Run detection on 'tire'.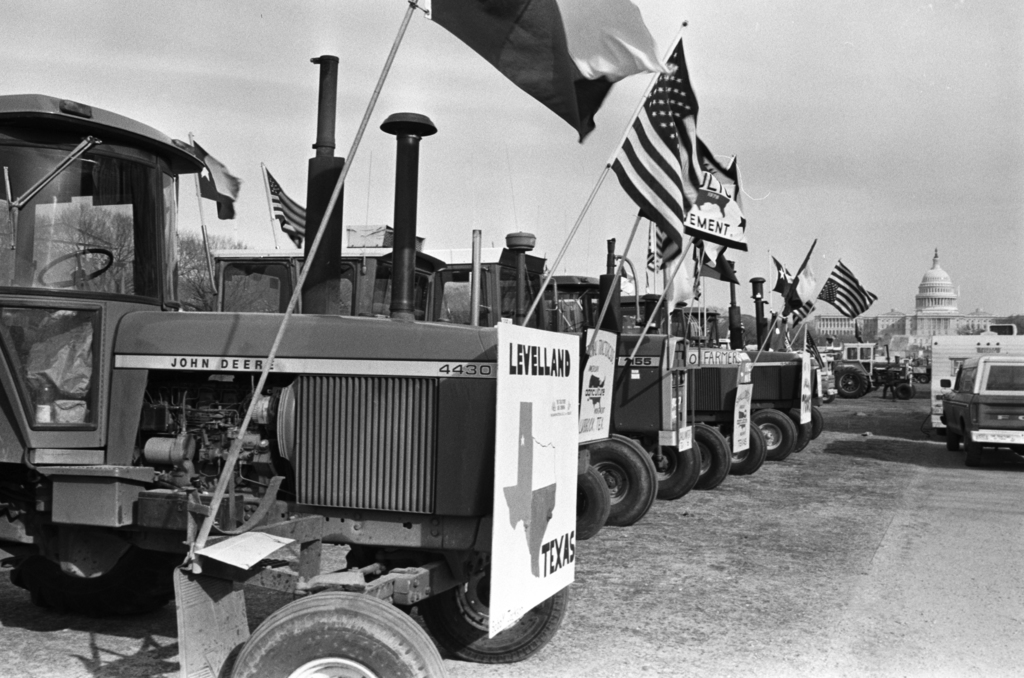
Result: {"x1": 24, "y1": 539, "x2": 171, "y2": 619}.
